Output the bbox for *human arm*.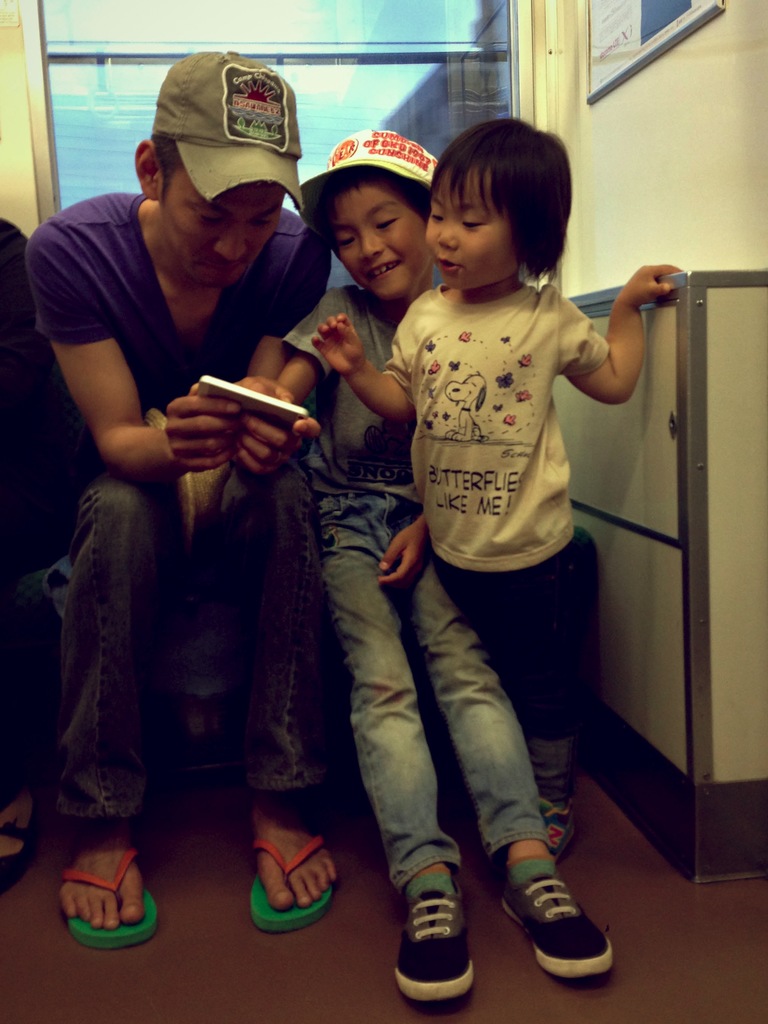
(x1=549, y1=259, x2=687, y2=408).
